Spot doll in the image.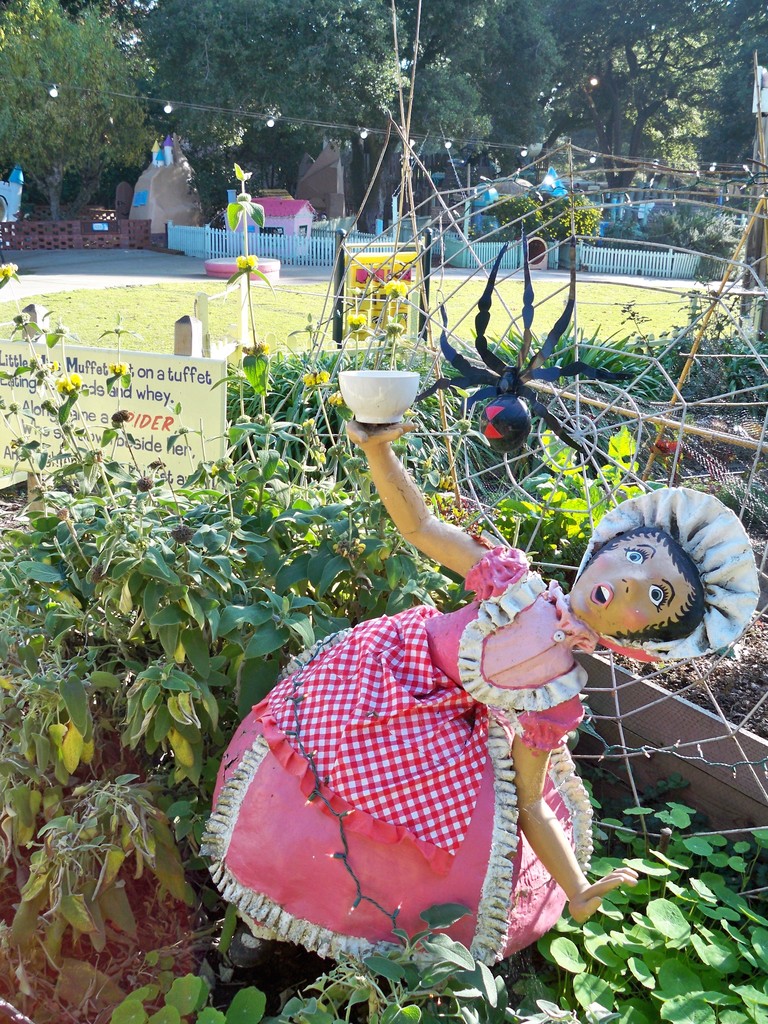
doll found at bbox=[213, 378, 756, 984].
